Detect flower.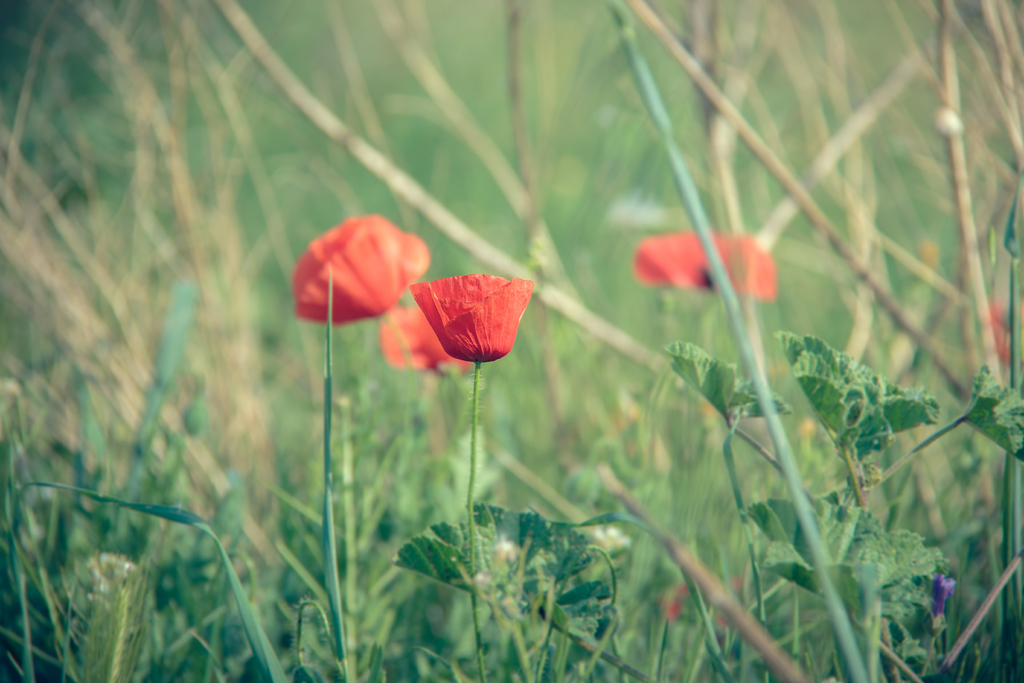
Detected at box(373, 296, 471, 371).
